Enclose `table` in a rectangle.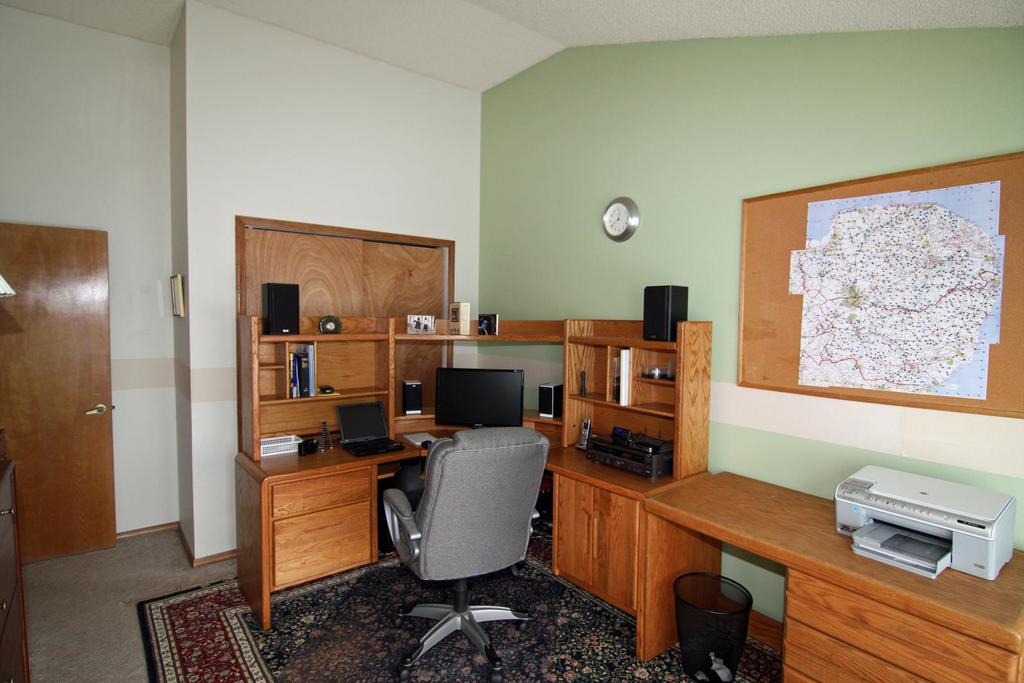
box(234, 318, 714, 633).
